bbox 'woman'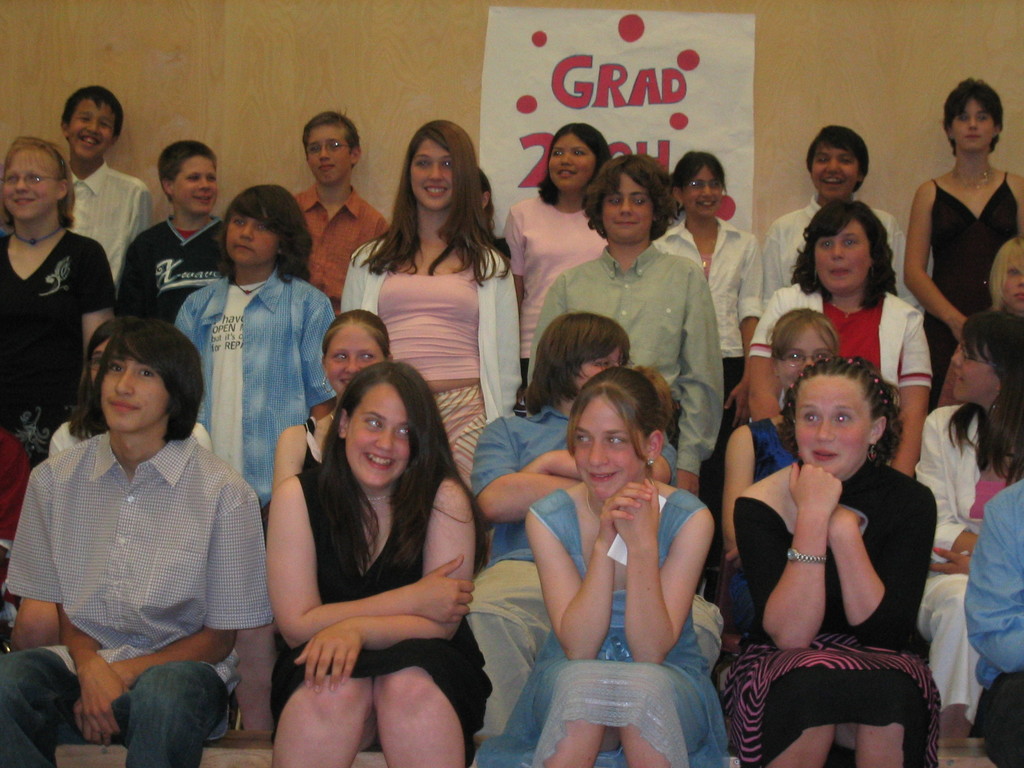
Rect(266, 359, 495, 767)
